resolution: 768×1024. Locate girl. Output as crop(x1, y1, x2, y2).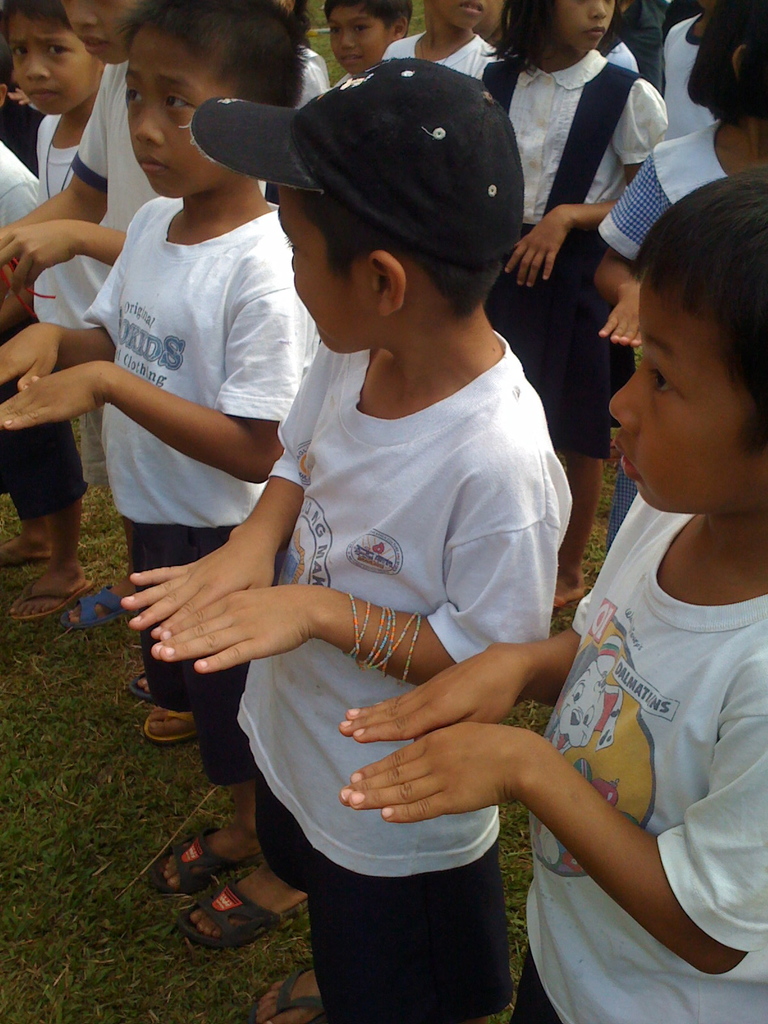
crop(479, 0, 666, 624).
